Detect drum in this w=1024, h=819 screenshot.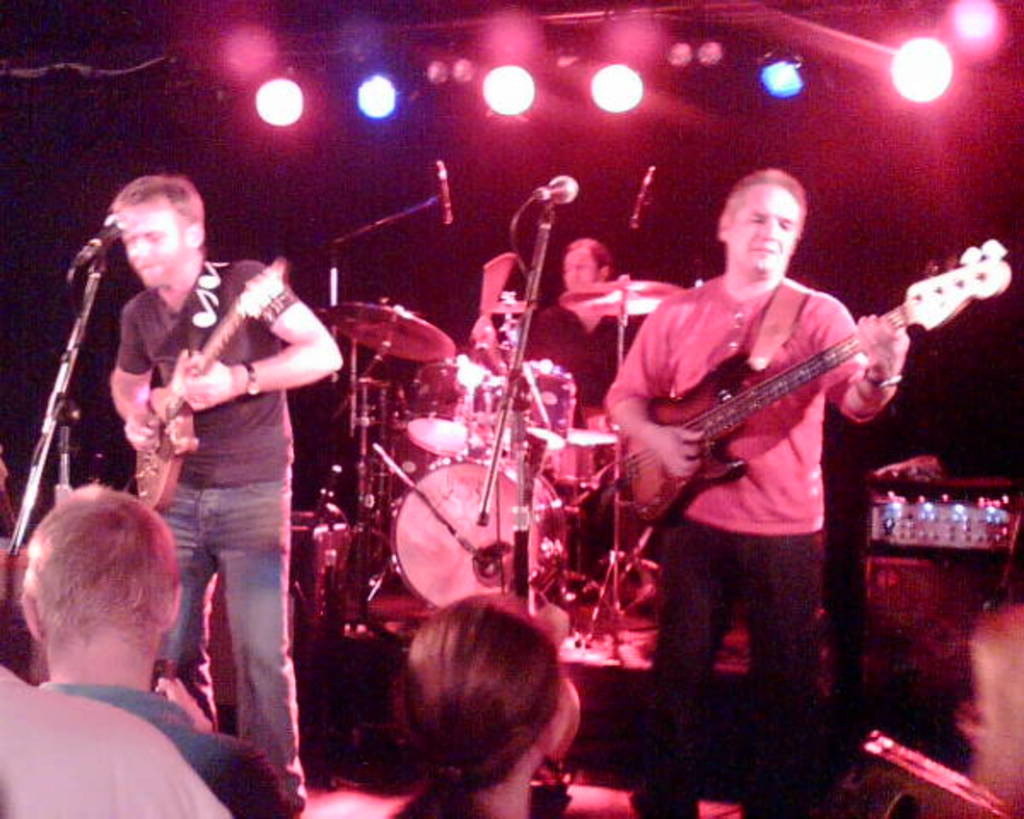
Detection: bbox(372, 413, 423, 531).
